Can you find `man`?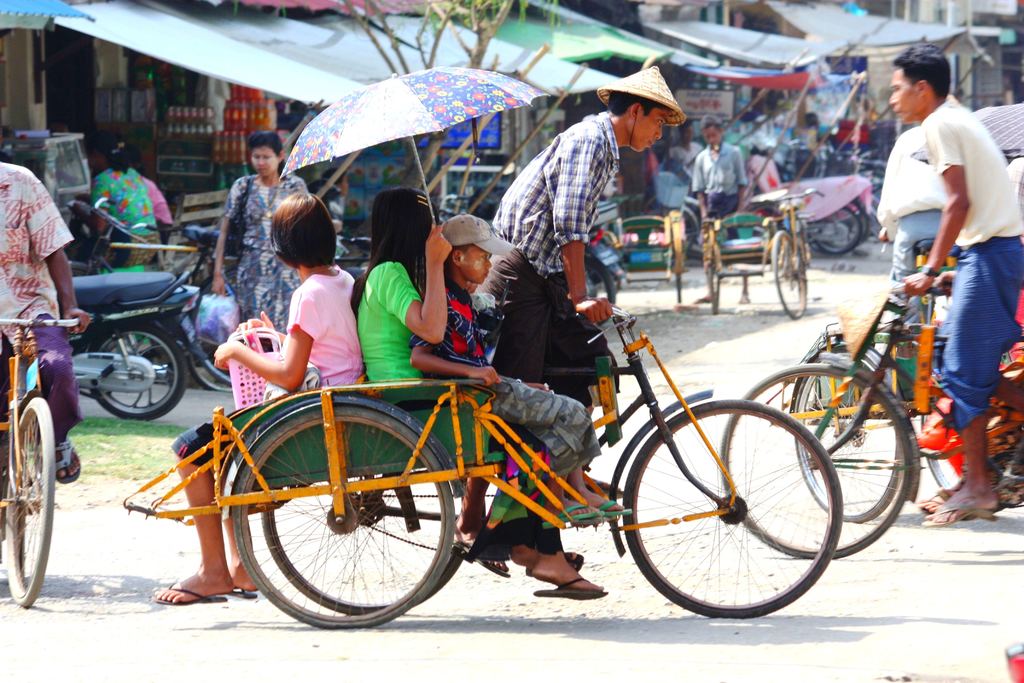
Yes, bounding box: detection(0, 152, 95, 486).
